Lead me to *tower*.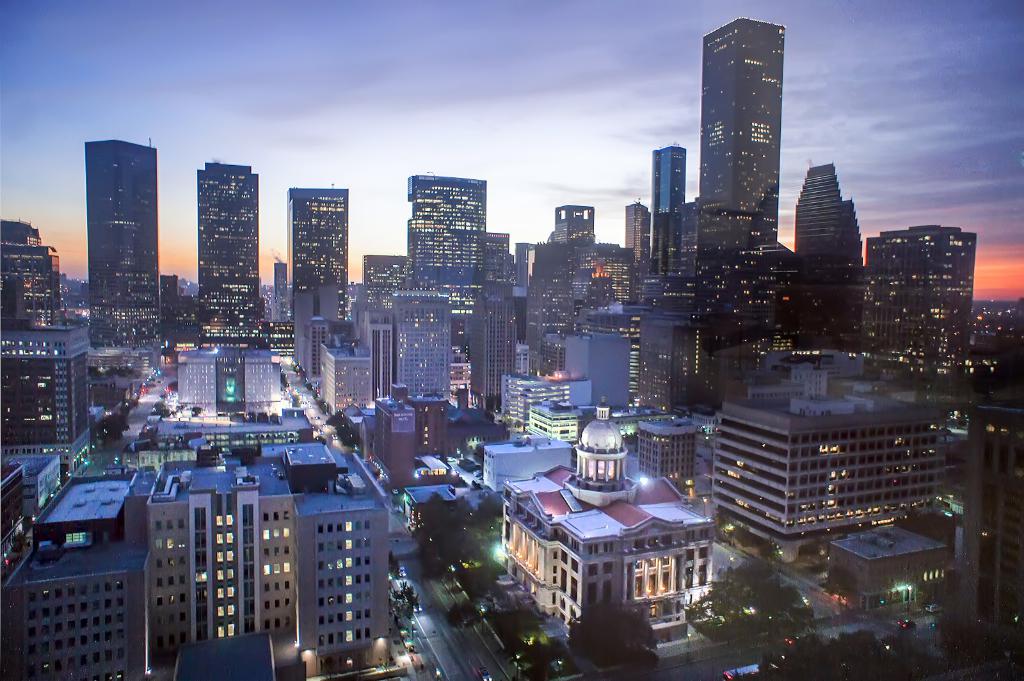
Lead to 3/328/85/470.
